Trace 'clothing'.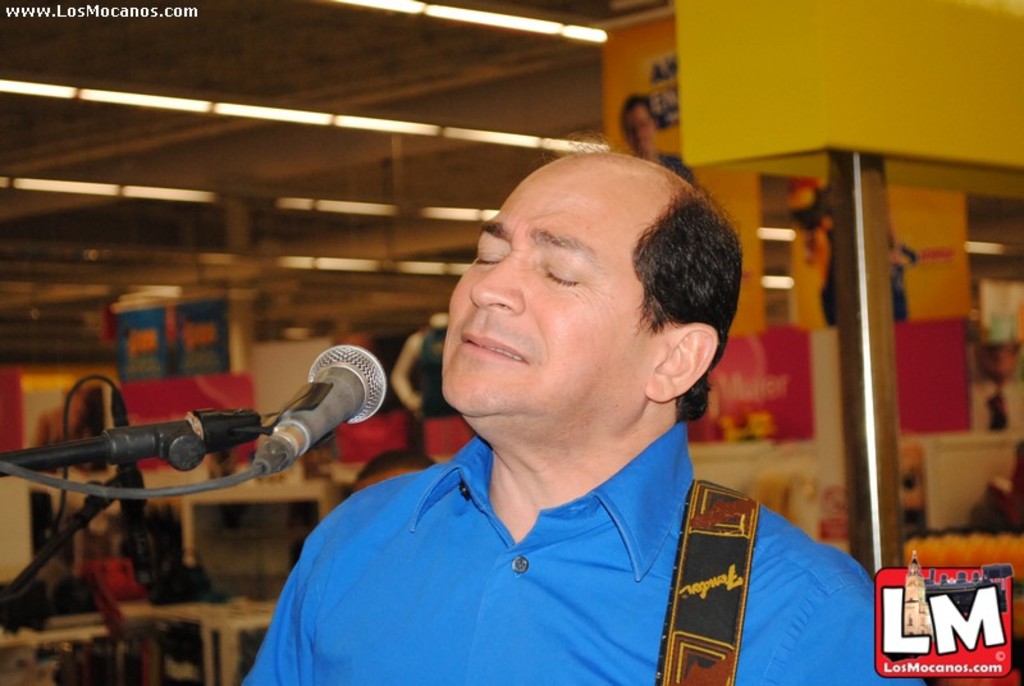
Traced to bbox(253, 388, 788, 674).
